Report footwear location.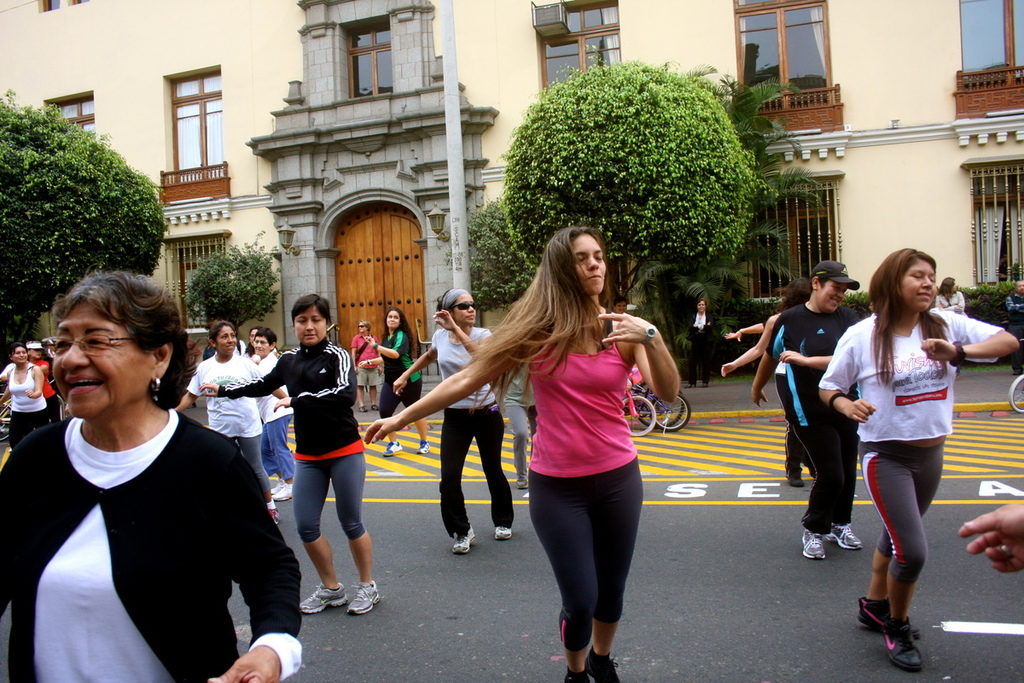
Report: x1=827 y1=522 x2=863 y2=549.
